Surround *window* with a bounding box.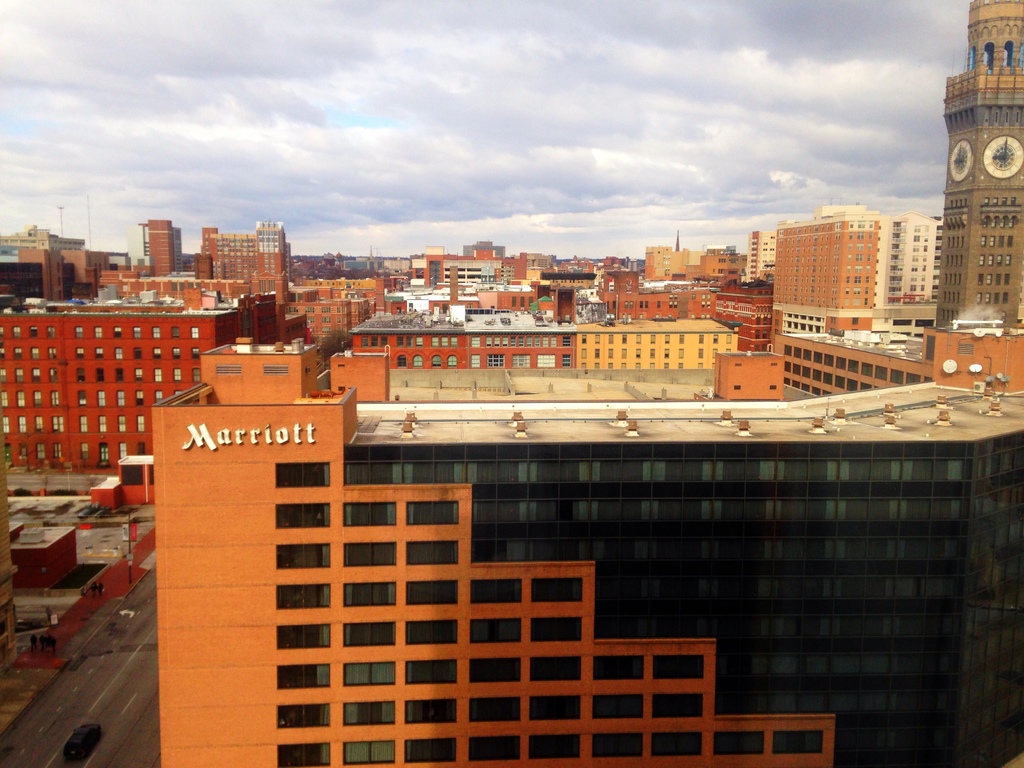
28, 348, 41, 358.
